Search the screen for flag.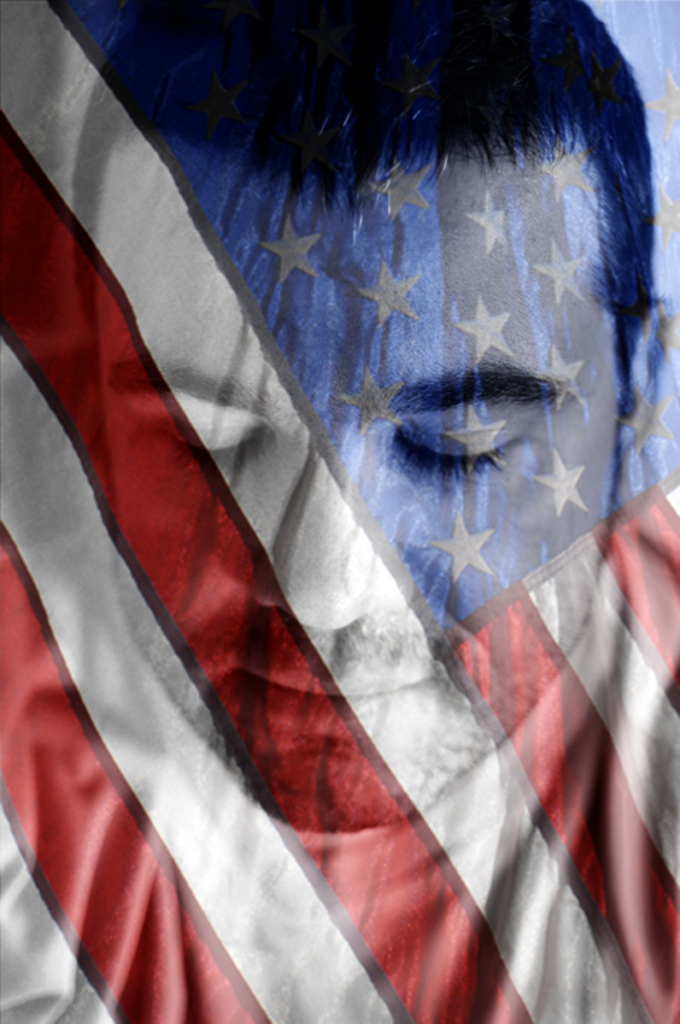
Found at [0,0,679,1023].
